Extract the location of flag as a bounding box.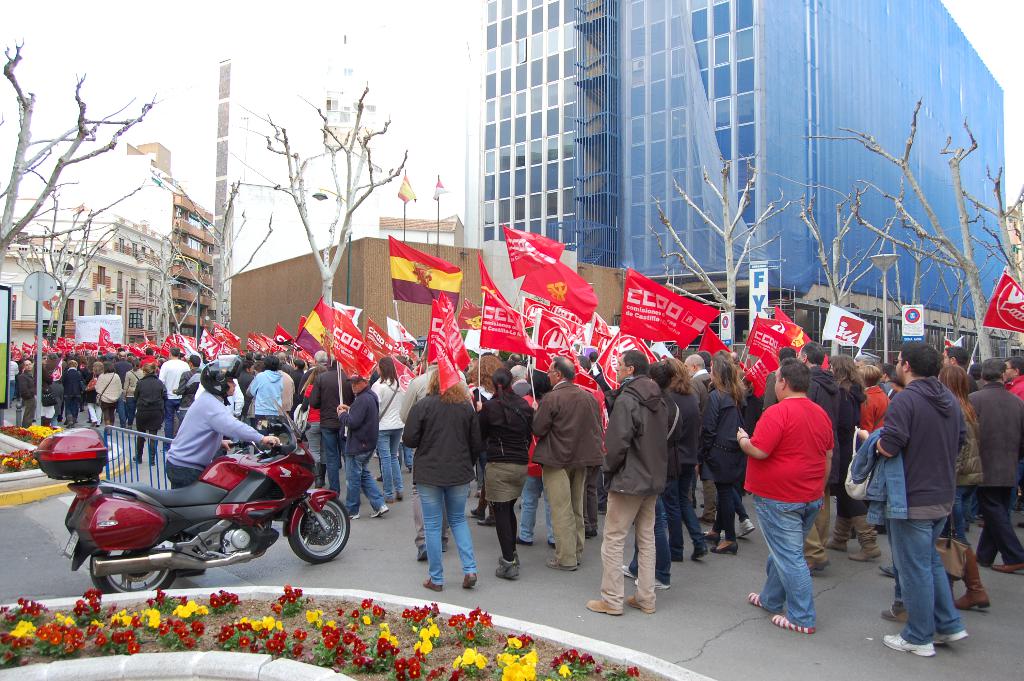
rect(942, 334, 966, 351).
